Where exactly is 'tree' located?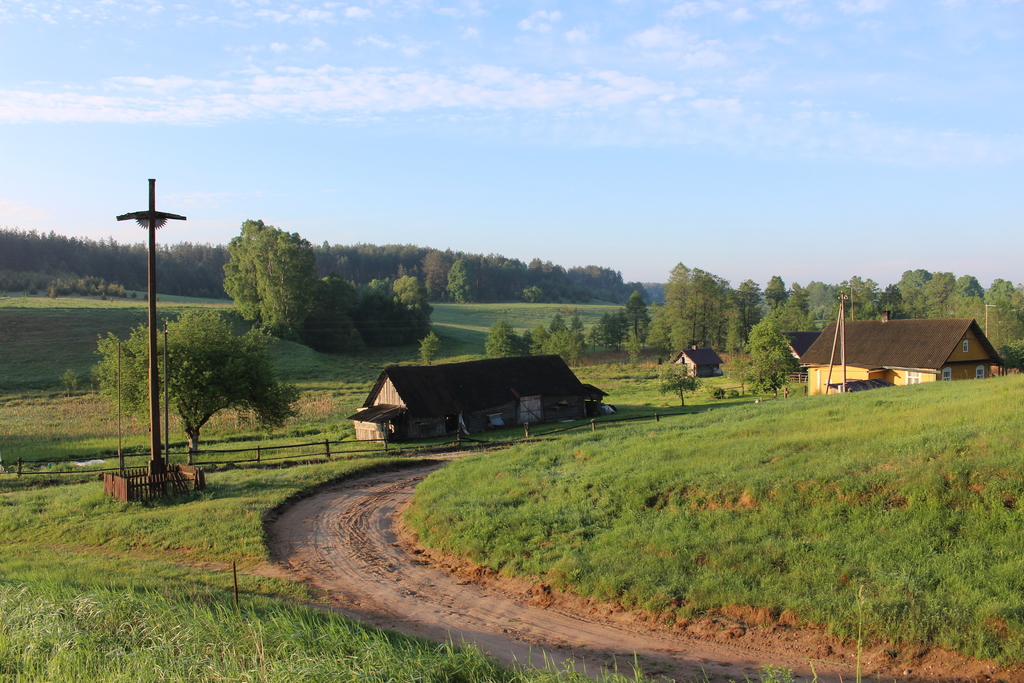
Its bounding box is <box>88,308,299,457</box>.
